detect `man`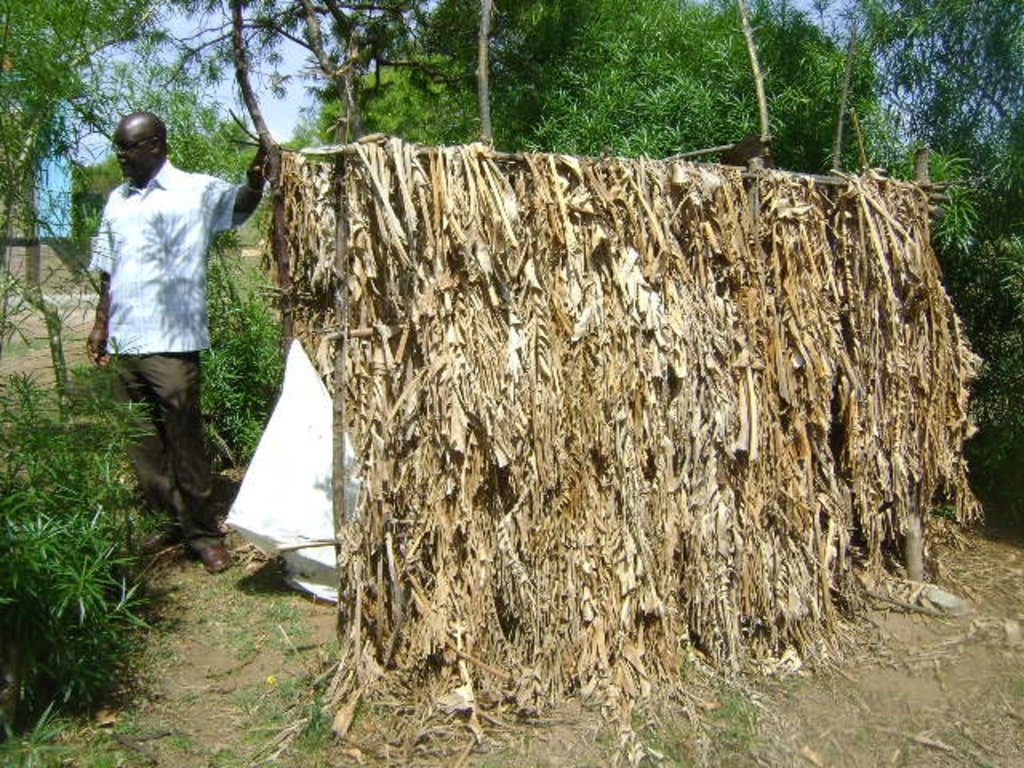
x1=74, y1=96, x2=270, y2=578
